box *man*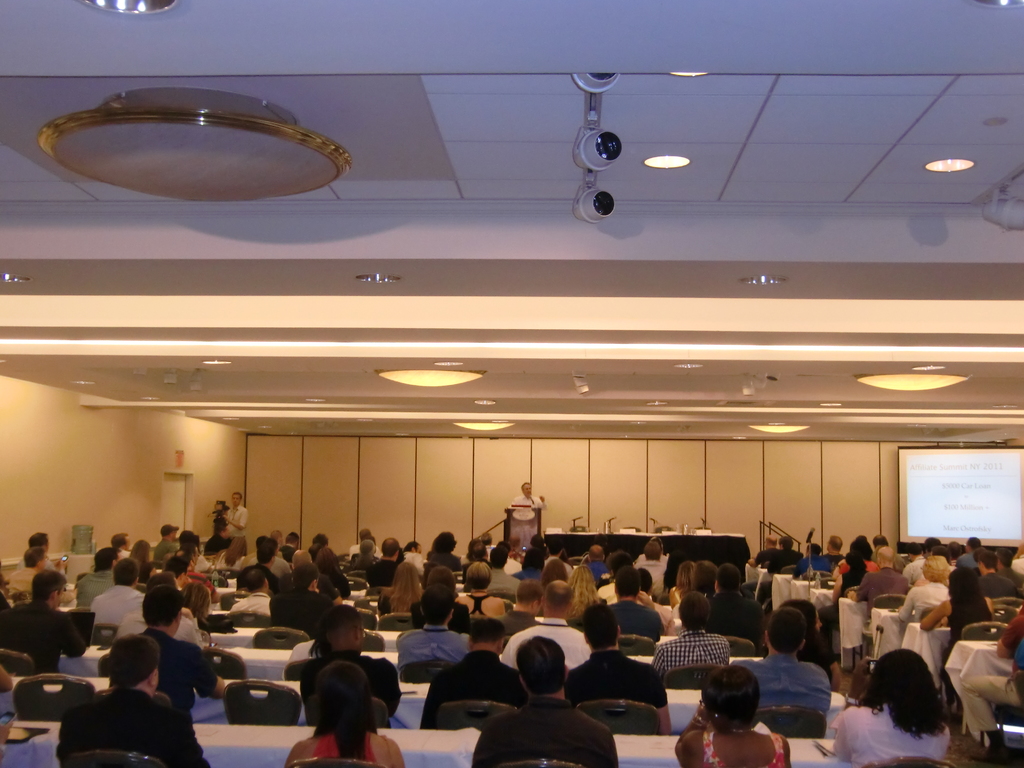
{"left": 198, "top": 519, "right": 228, "bottom": 560}
